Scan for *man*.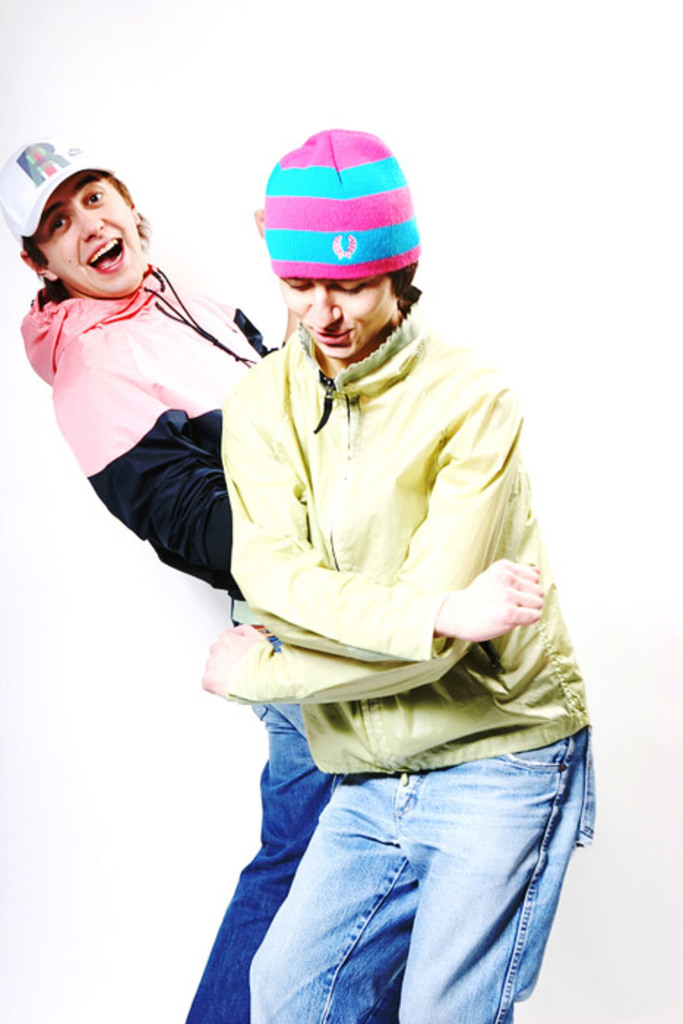
Scan result: <region>0, 143, 347, 1023</region>.
